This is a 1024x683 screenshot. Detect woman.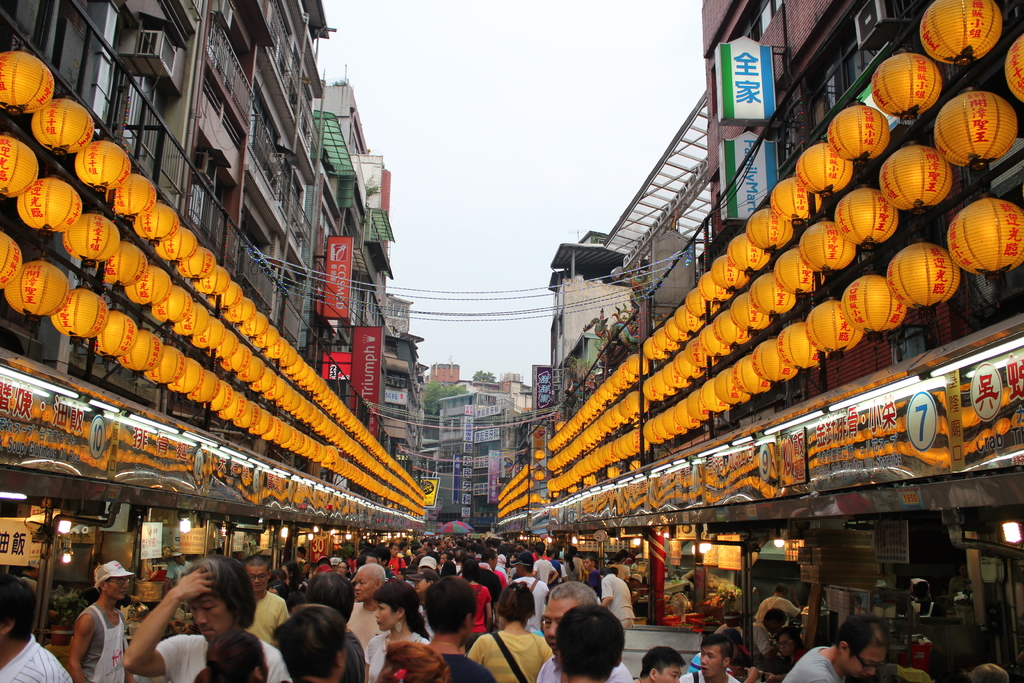
l=362, t=580, r=430, b=682.
